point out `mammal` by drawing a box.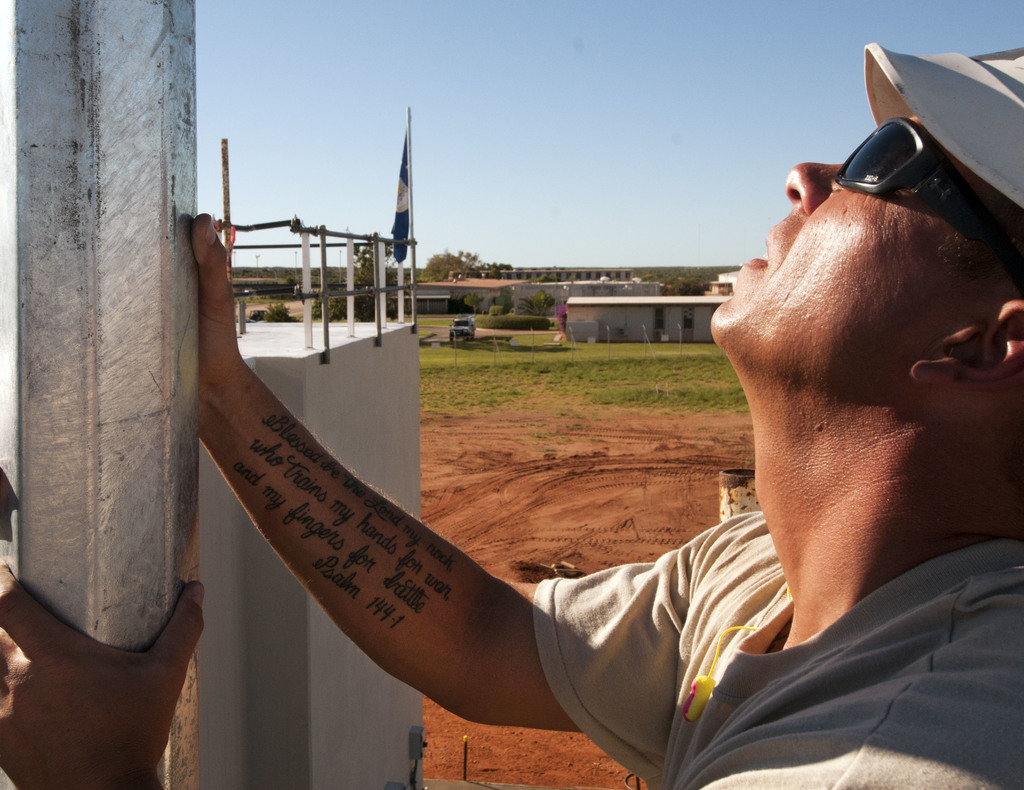
<bbox>189, 88, 975, 781</bbox>.
